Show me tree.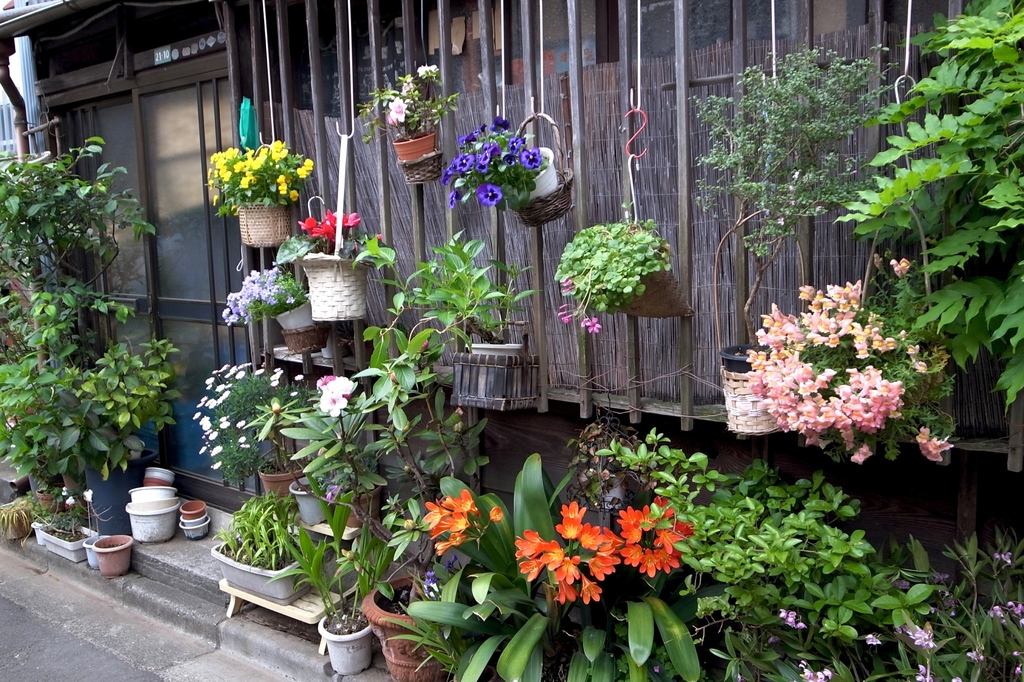
tree is here: [x1=843, y1=0, x2=1012, y2=484].
